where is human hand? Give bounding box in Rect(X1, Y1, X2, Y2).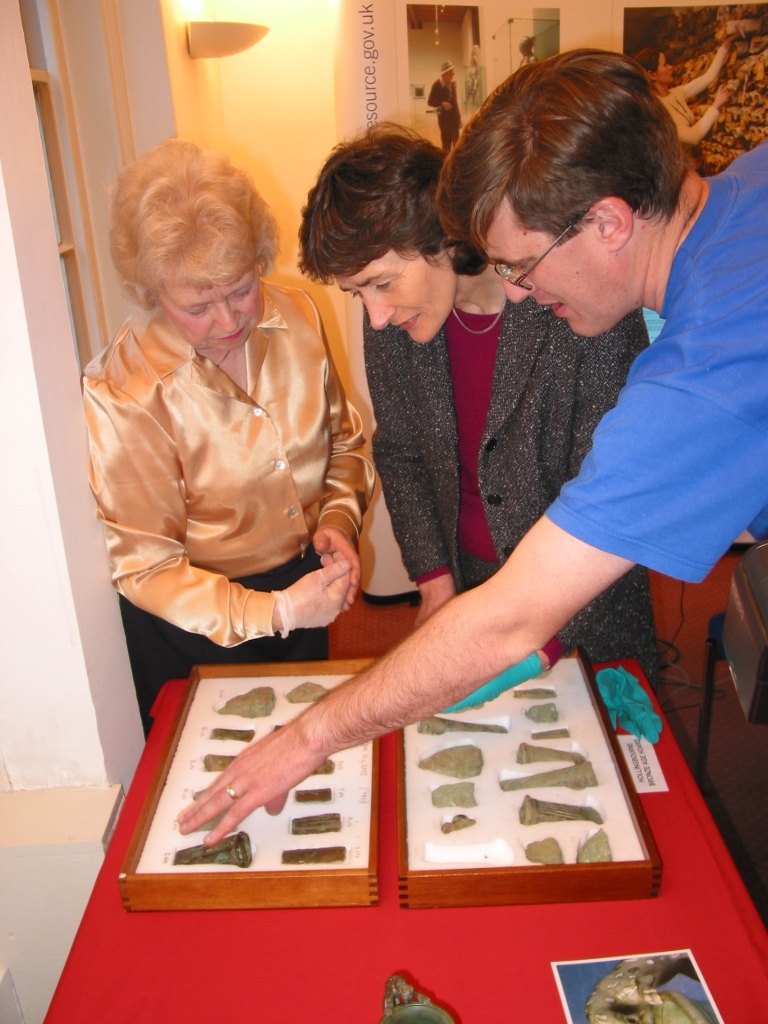
Rect(275, 551, 349, 632).
